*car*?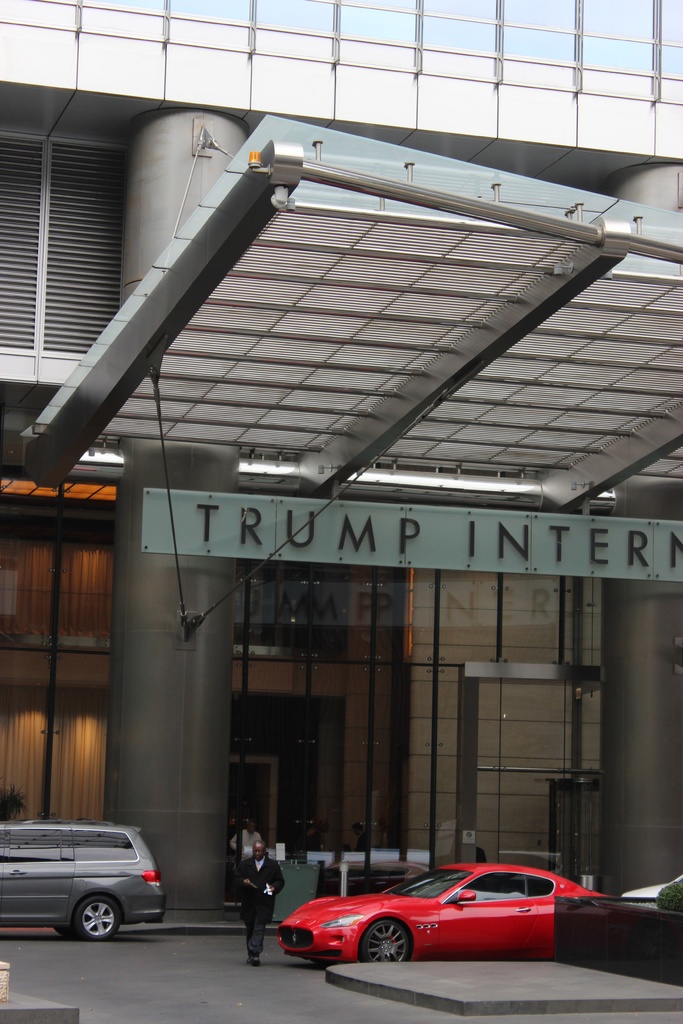
(left=0, top=817, right=162, bottom=941)
